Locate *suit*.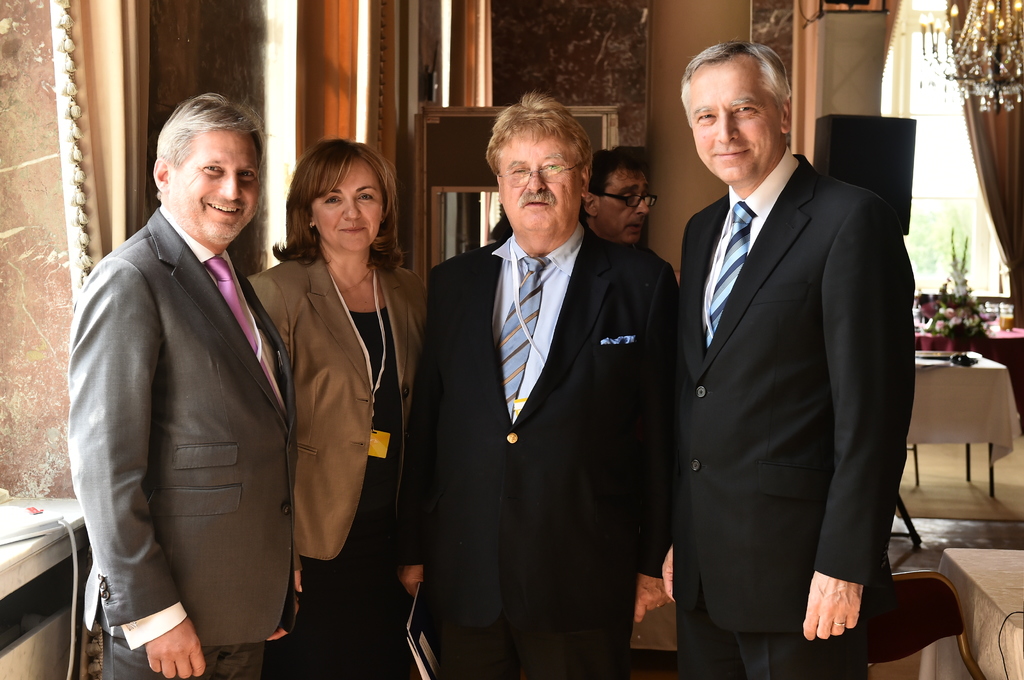
Bounding box: [left=246, top=246, right=433, bottom=679].
